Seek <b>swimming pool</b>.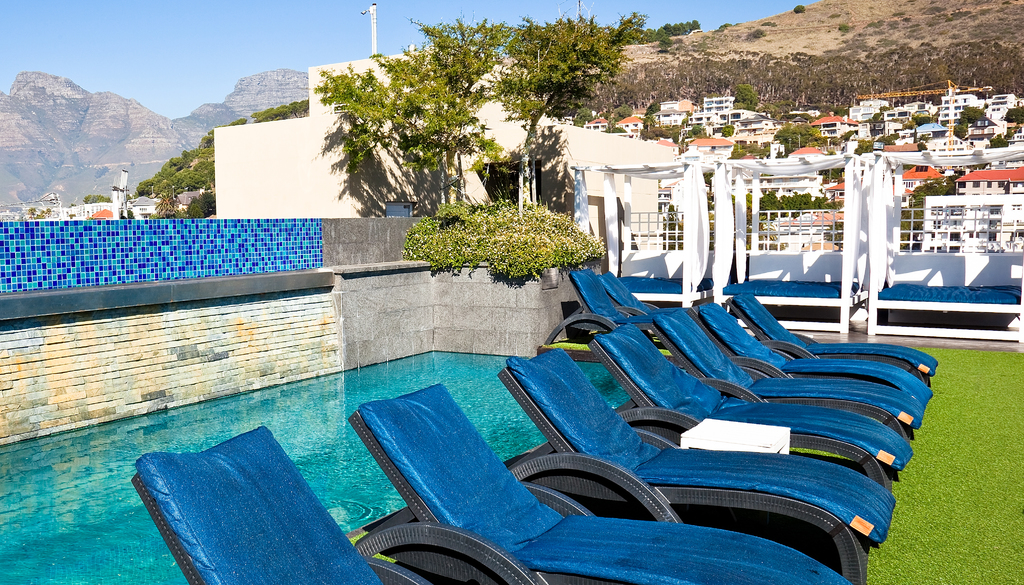
{"x1": 0, "y1": 225, "x2": 941, "y2": 578}.
